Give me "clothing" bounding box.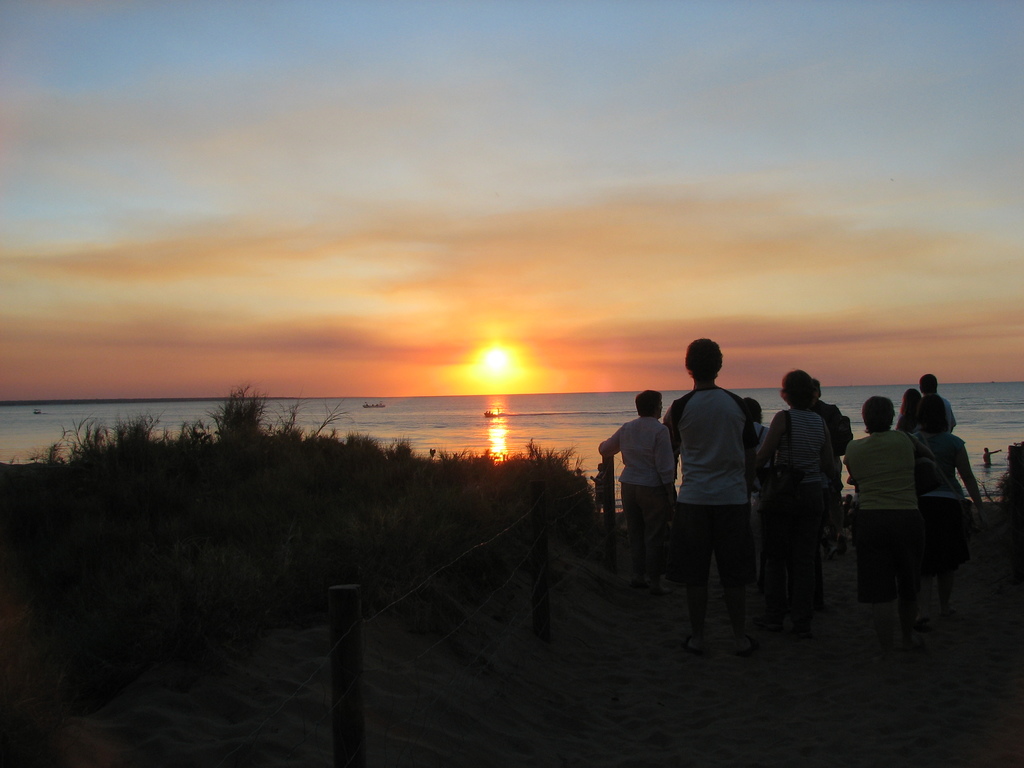
Rect(671, 353, 774, 636).
